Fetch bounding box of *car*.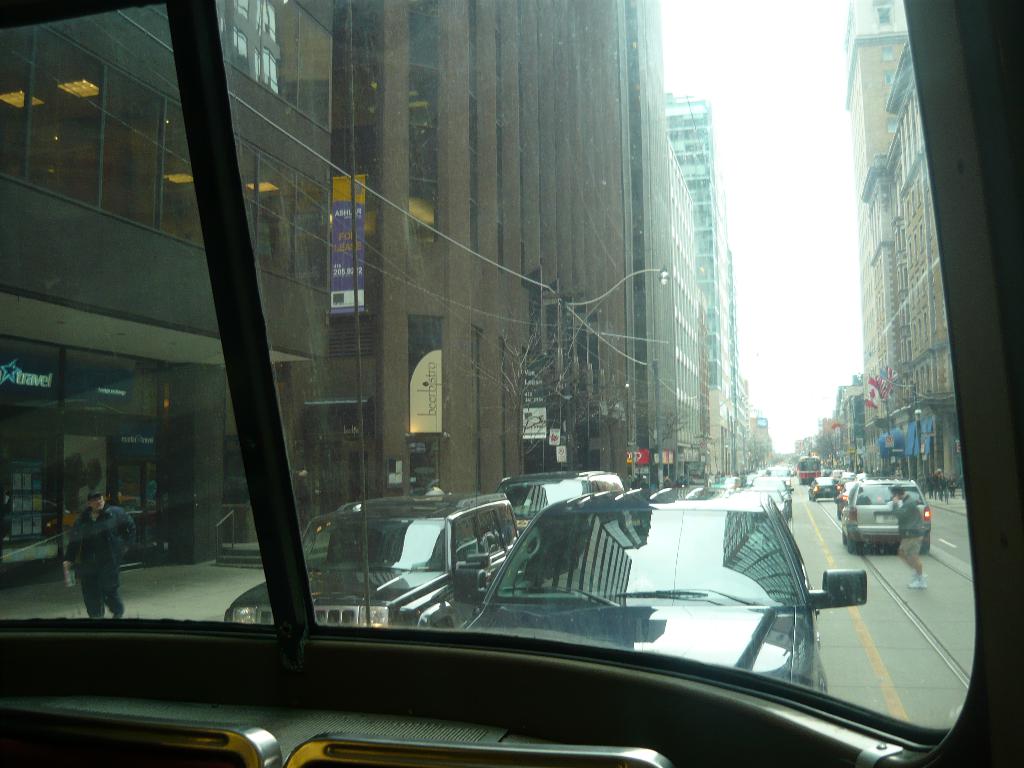
Bbox: 808,476,846,500.
